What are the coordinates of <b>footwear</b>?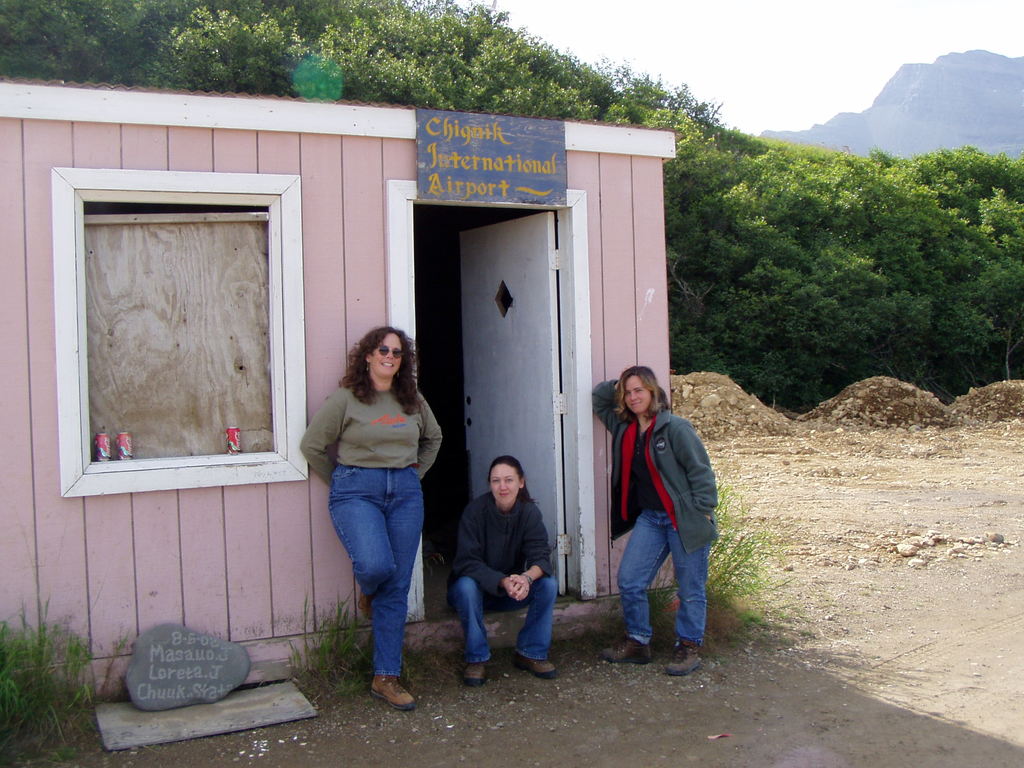
<bbox>356, 594, 371, 621</bbox>.
